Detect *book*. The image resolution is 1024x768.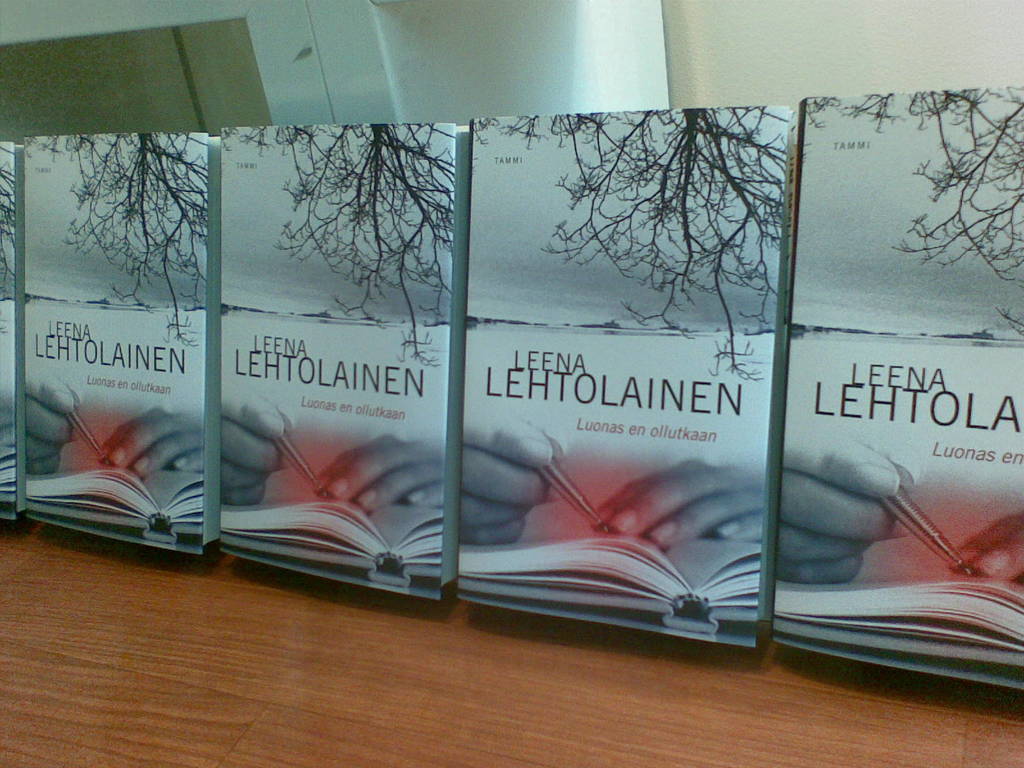
pyautogui.locateOnScreen(453, 103, 794, 651).
